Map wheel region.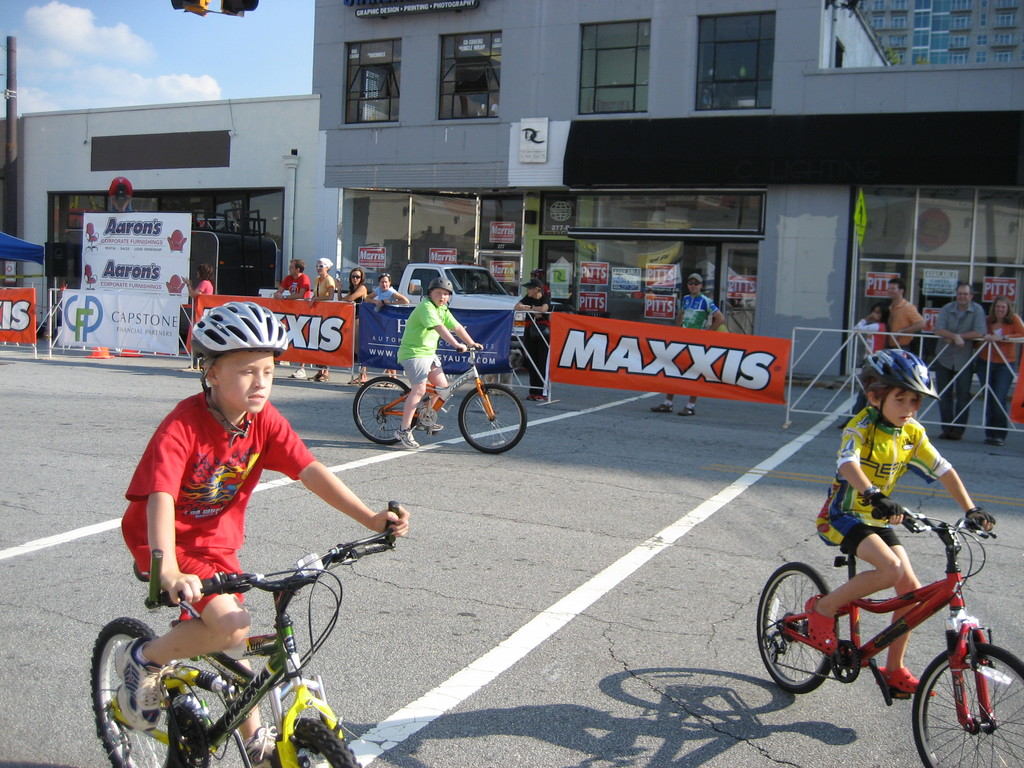
Mapped to BBox(458, 383, 526, 452).
